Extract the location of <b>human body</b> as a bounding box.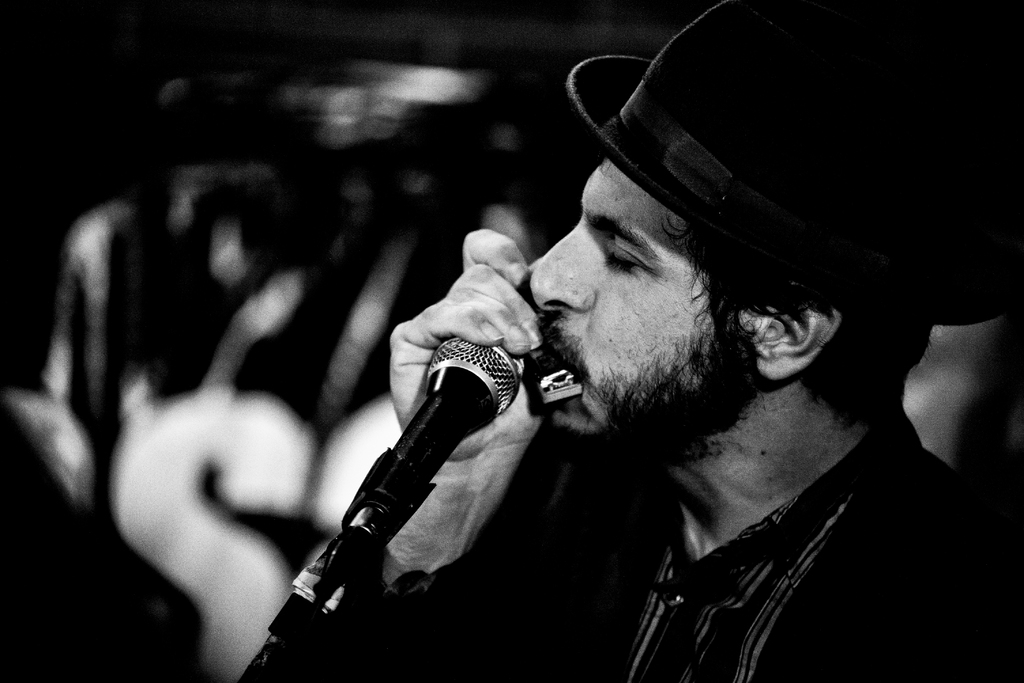
bbox=(255, 99, 922, 671).
